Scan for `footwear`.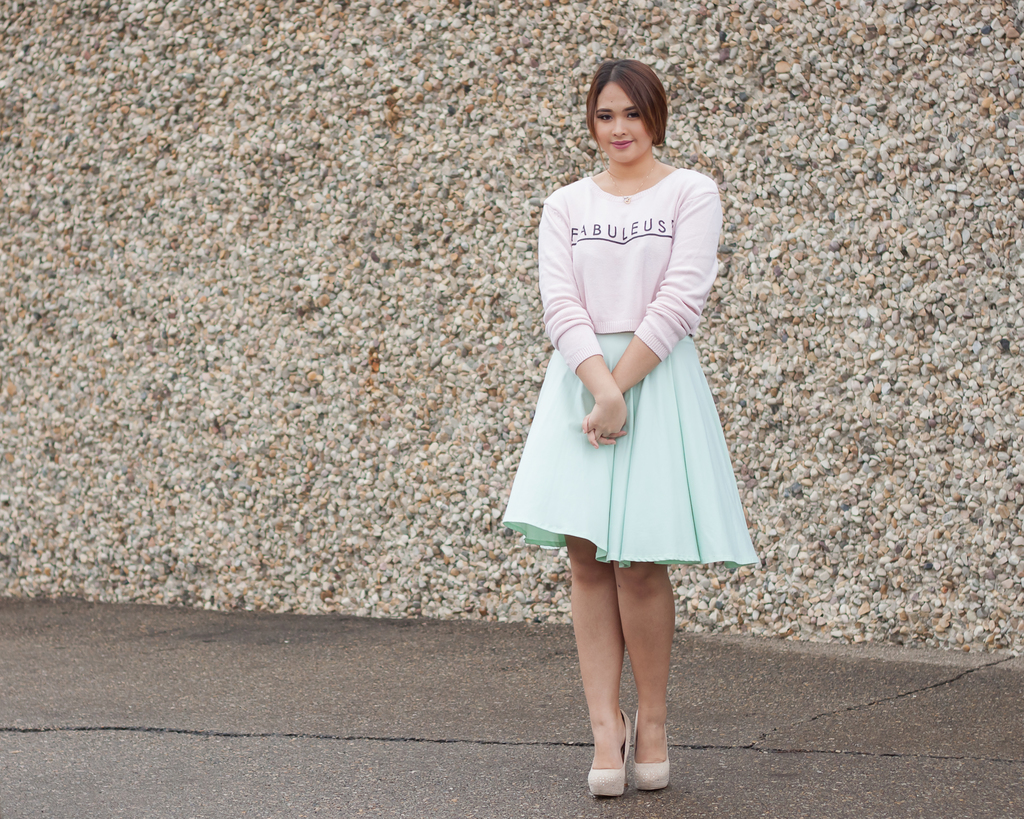
Scan result: bbox=[624, 704, 676, 799].
